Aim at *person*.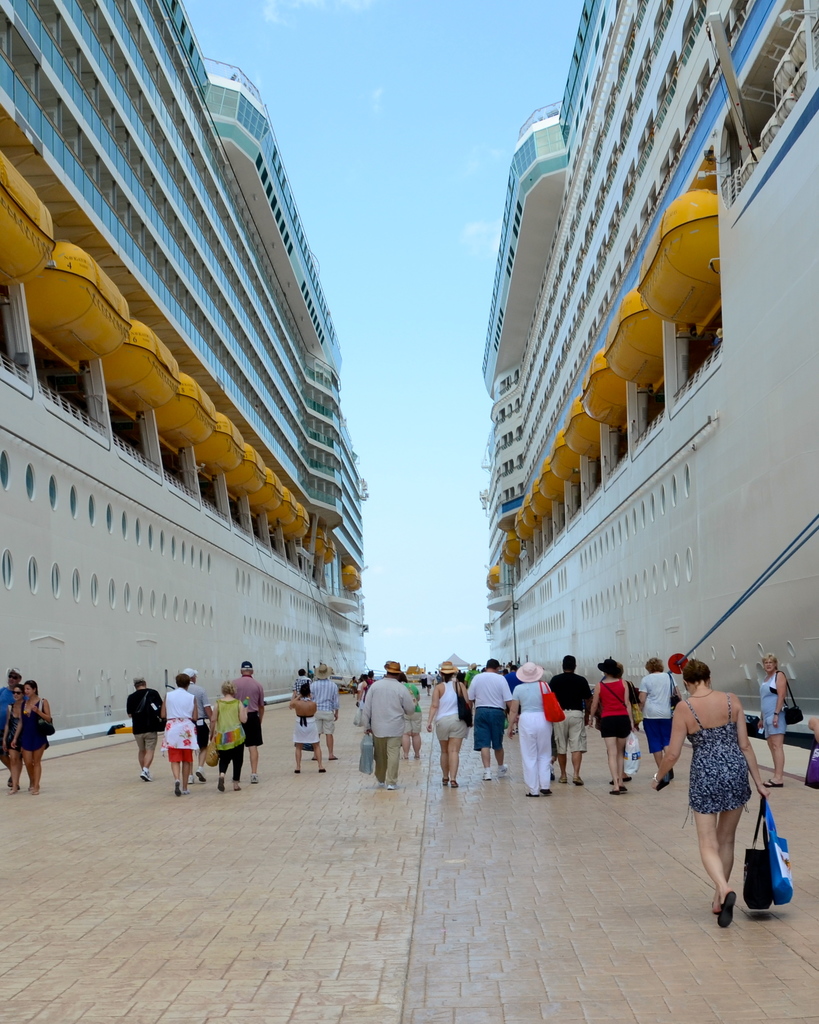
Aimed at 224, 664, 272, 767.
